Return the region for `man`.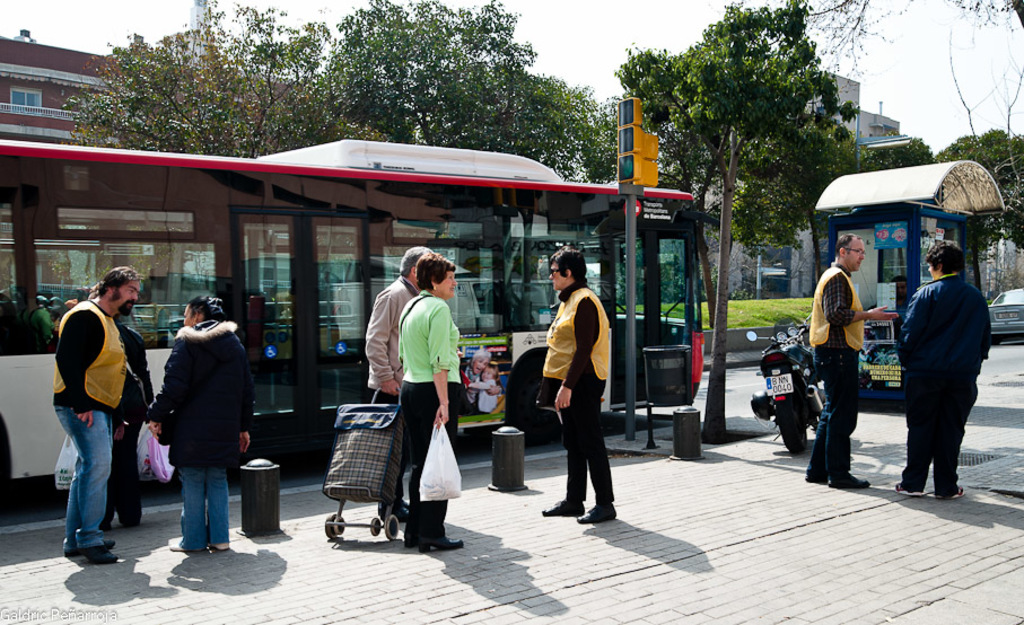
(52,270,143,558).
